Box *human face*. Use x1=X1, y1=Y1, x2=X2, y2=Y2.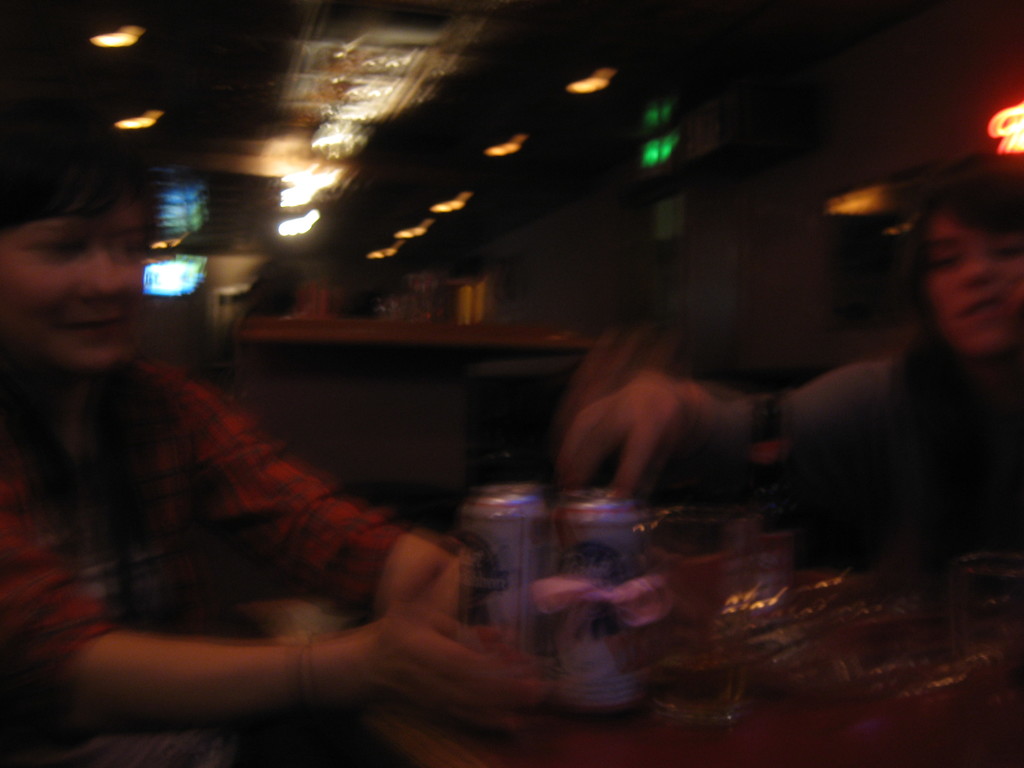
x1=0, y1=192, x2=157, y2=373.
